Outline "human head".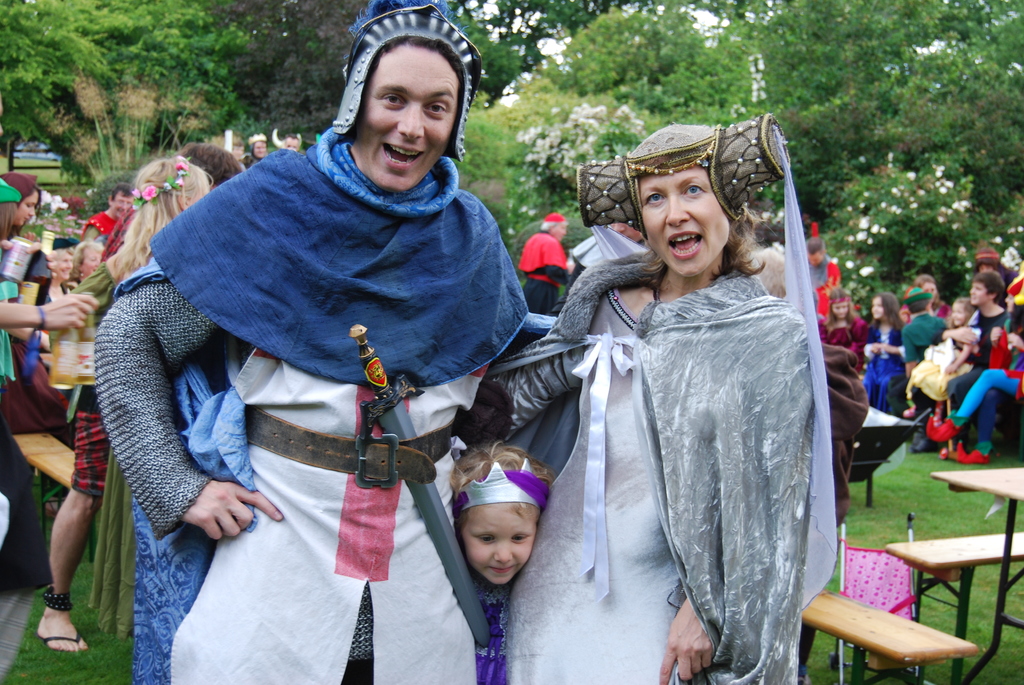
Outline: (248,130,269,158).
